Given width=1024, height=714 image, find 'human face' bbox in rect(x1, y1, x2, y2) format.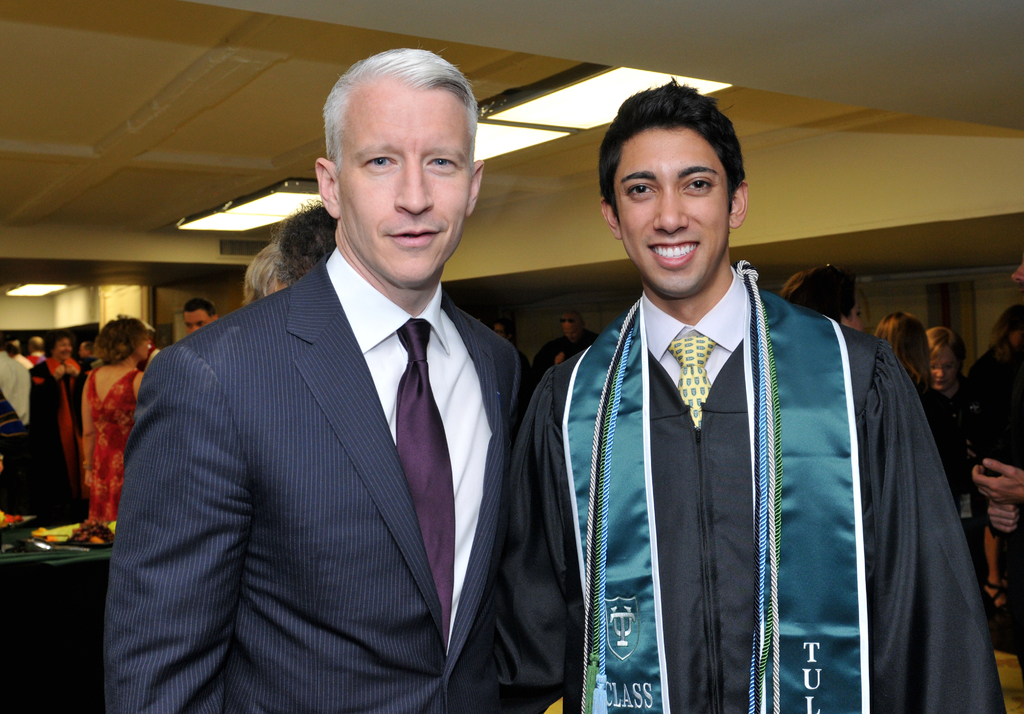
rect(611, 129, 728, 295).
